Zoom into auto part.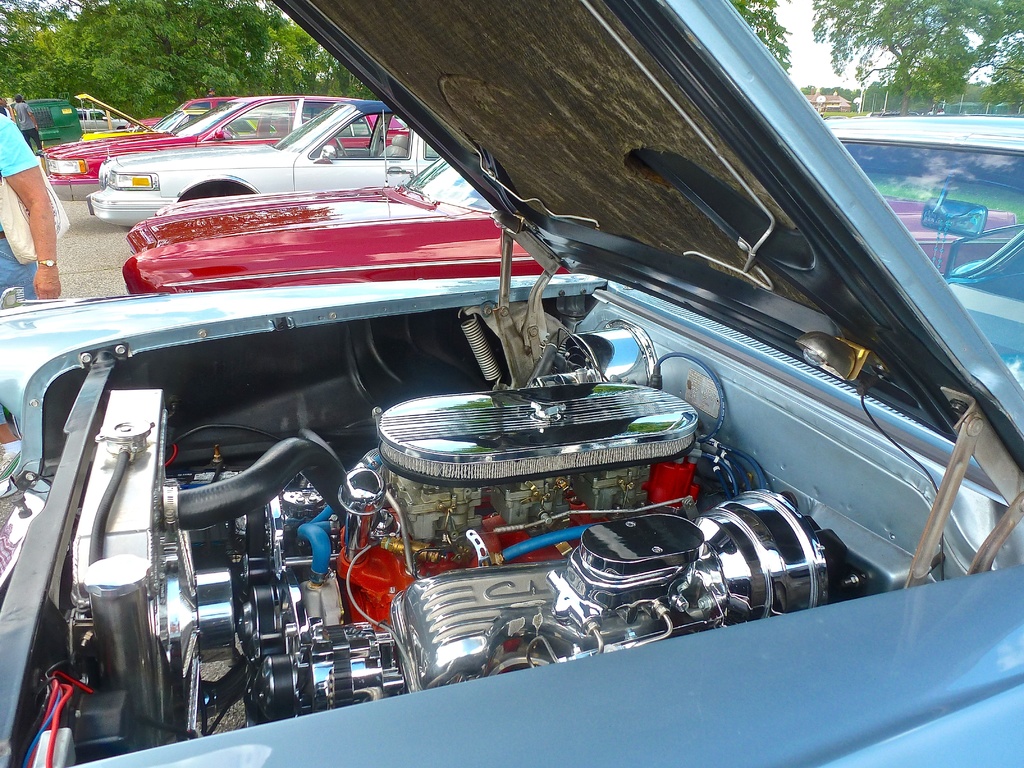
Zoom target: [left=53, top=316, right=828, bottom=767].
